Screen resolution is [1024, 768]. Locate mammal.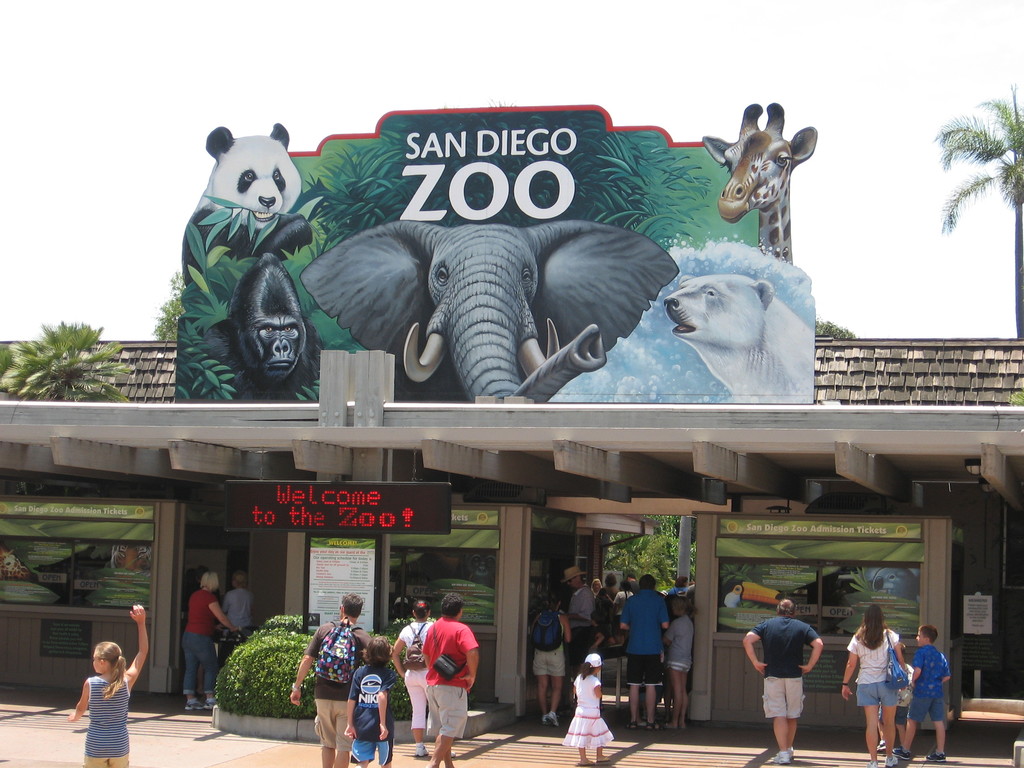
{"x1": 174, "y1": 257, "x2": 319, "y2": 405}.
